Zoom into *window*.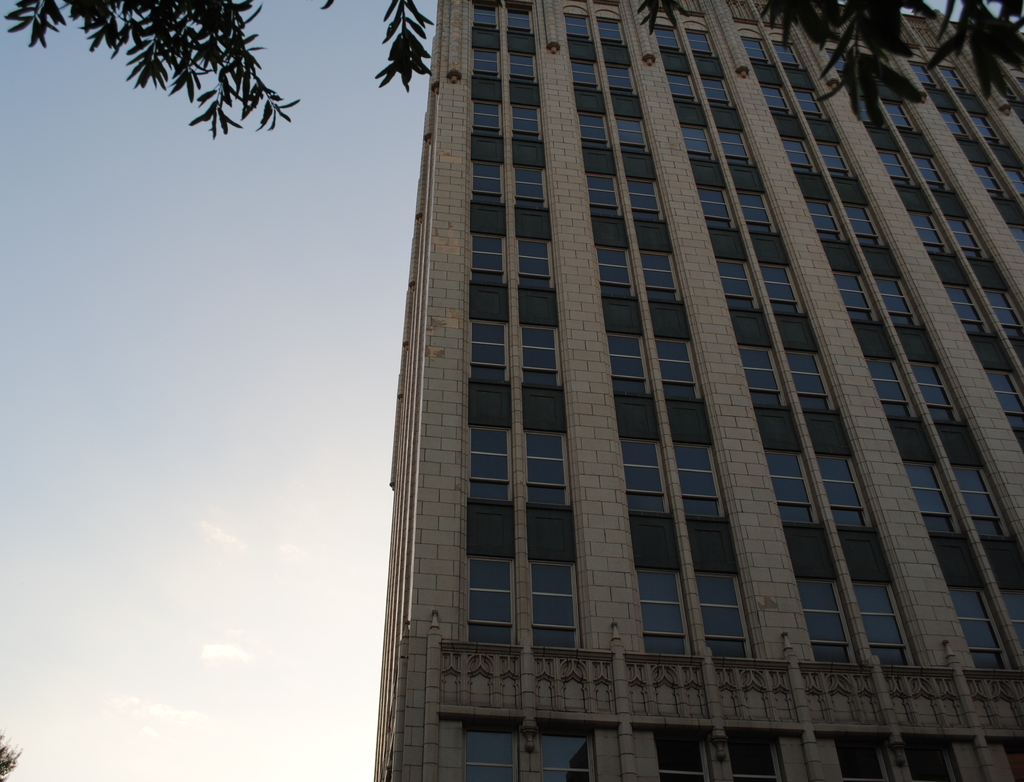
Zoom target: [854, 582, 916, 664].
